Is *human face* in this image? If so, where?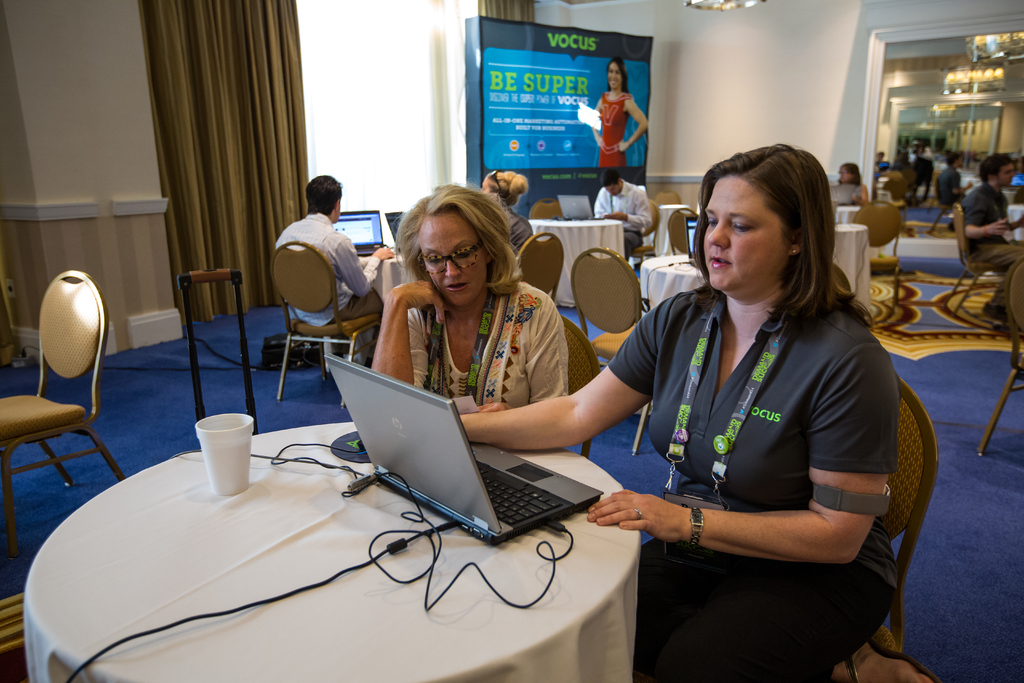
Yes, at {"x1": 336, "y1": 198, "x2": 343, "y2": 220}.
